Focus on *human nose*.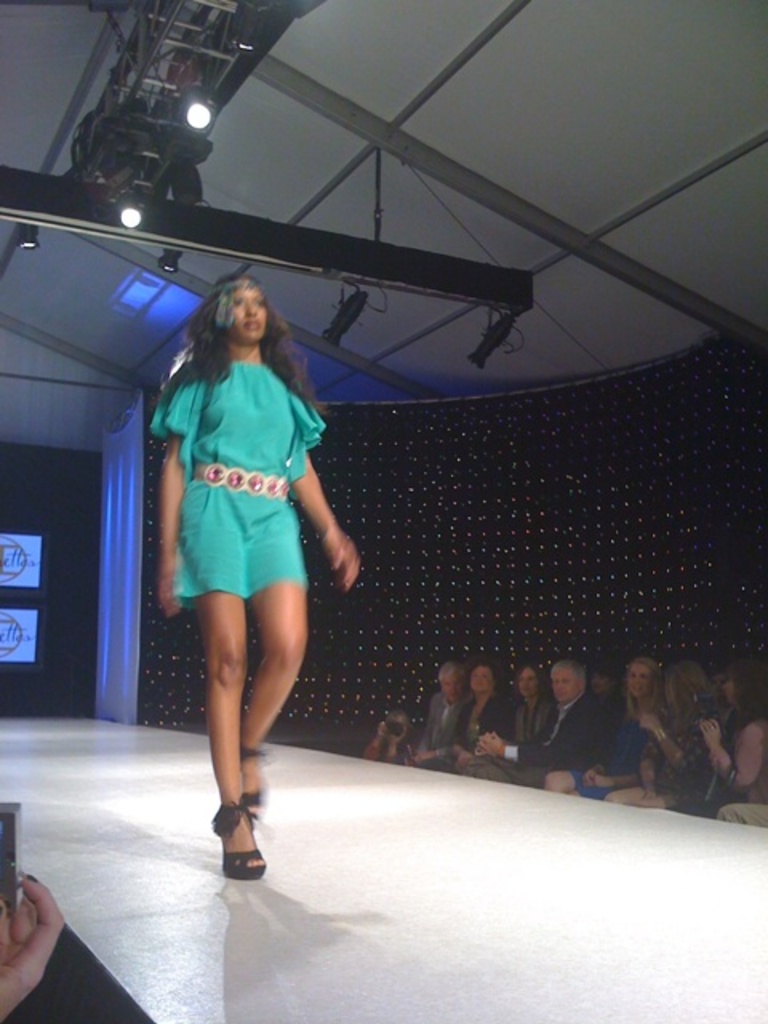
Focused at (left=245, top=301, right=258, bottom=315).
